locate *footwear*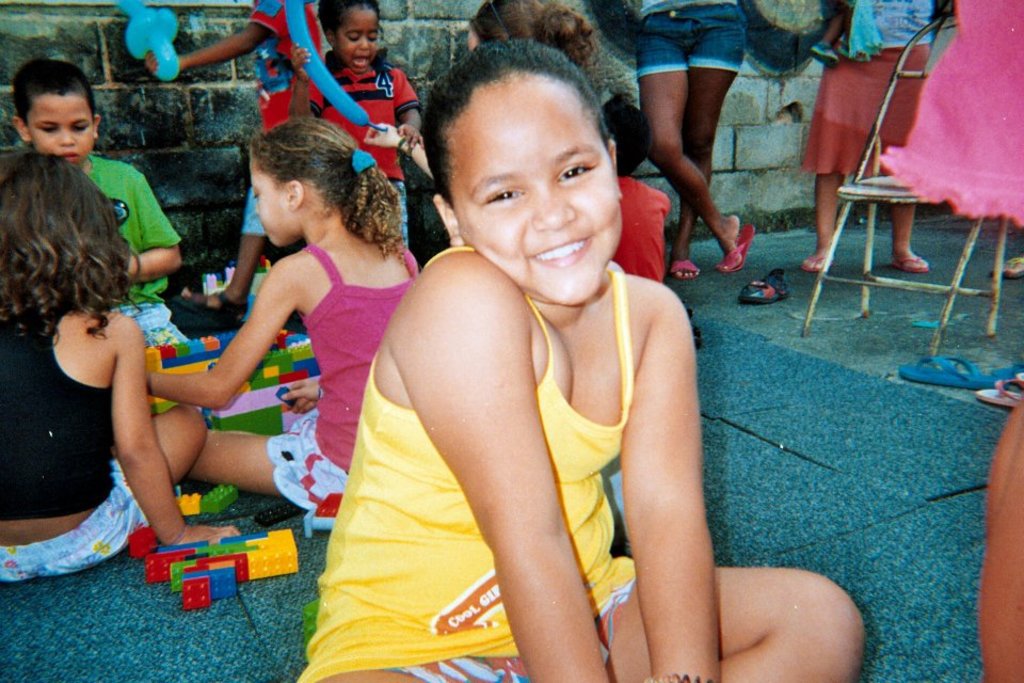
<bbox>741, 267, 790, 307</bbox>
